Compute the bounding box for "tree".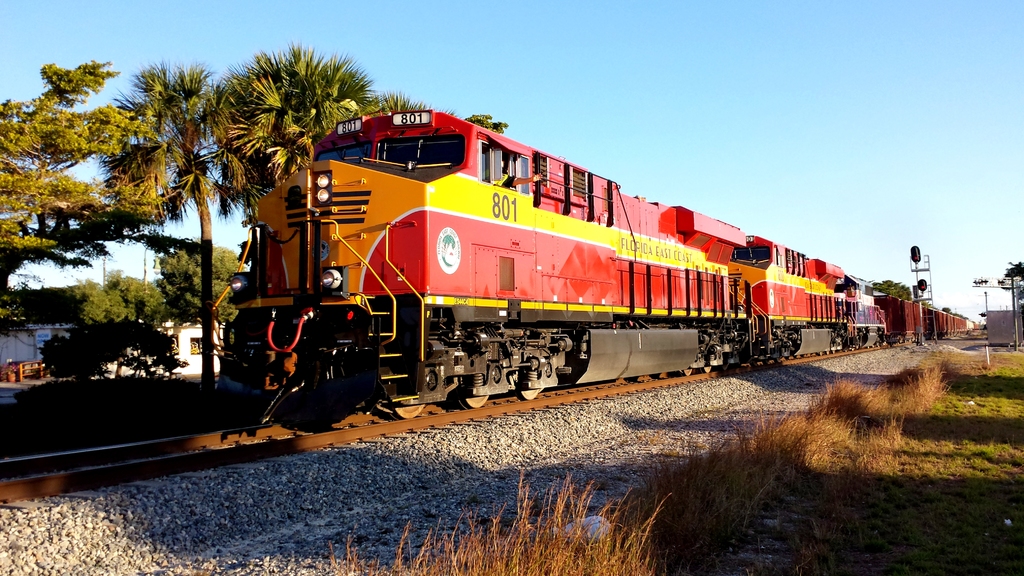
<box>463,113,513,133</box>.
